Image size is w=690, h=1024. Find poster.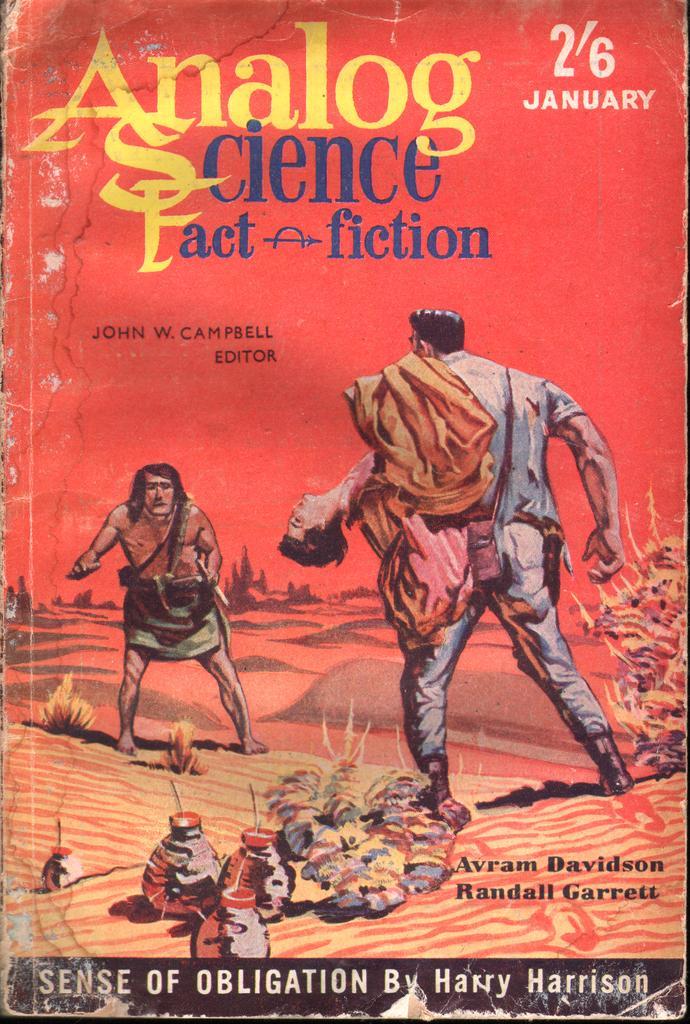
(0,0,689,1023).
